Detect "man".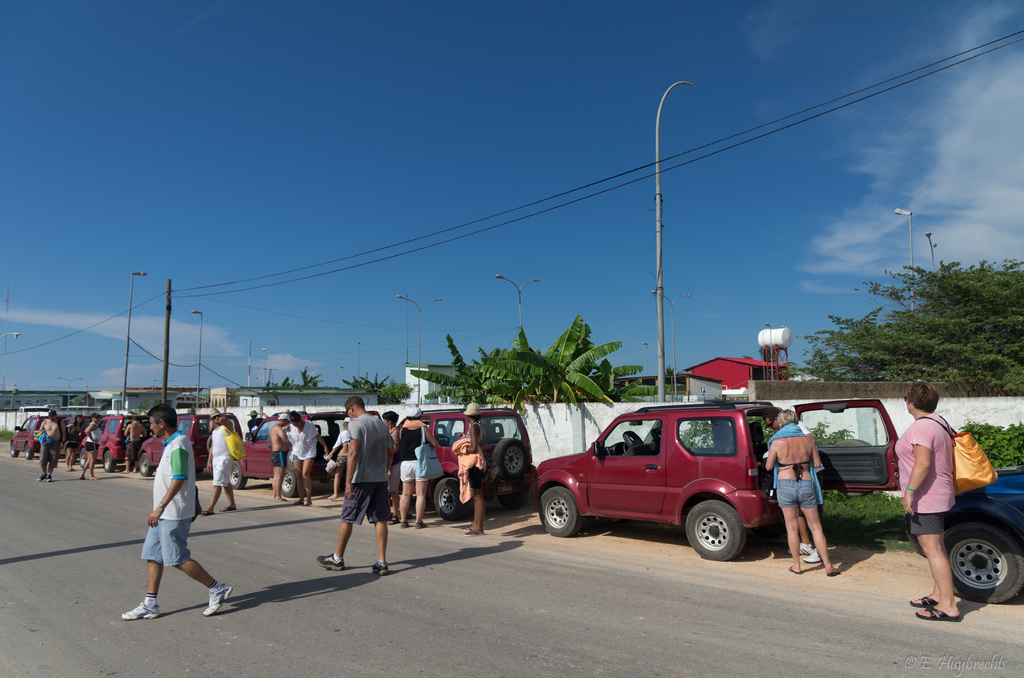
Detected at BBox(324, 405, 396, 579).
